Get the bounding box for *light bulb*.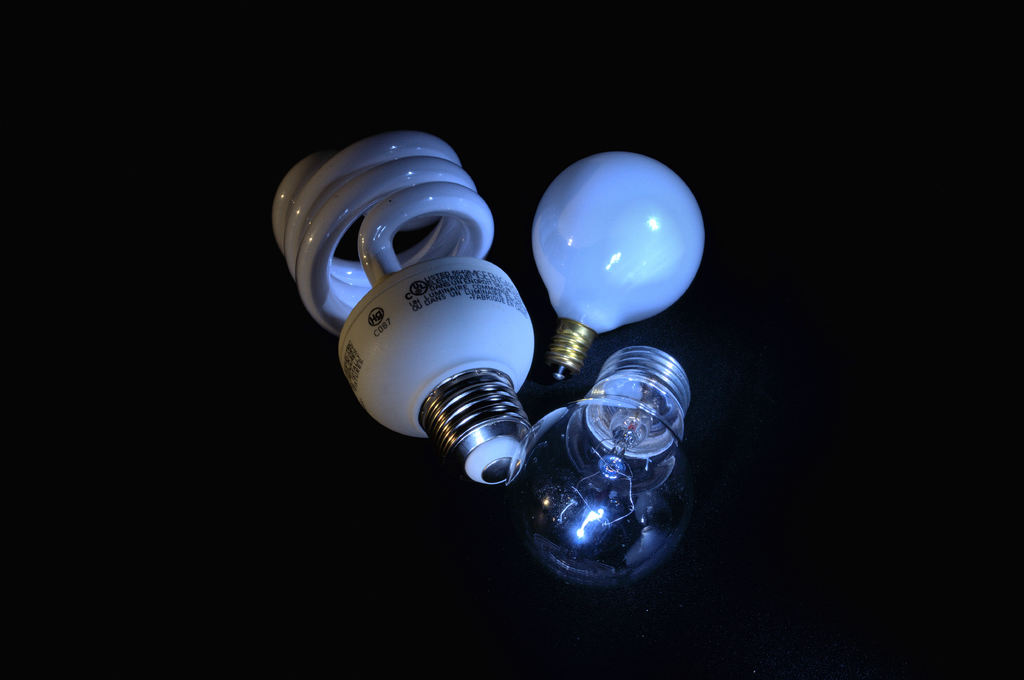
region(271, 131, 540, 488).
